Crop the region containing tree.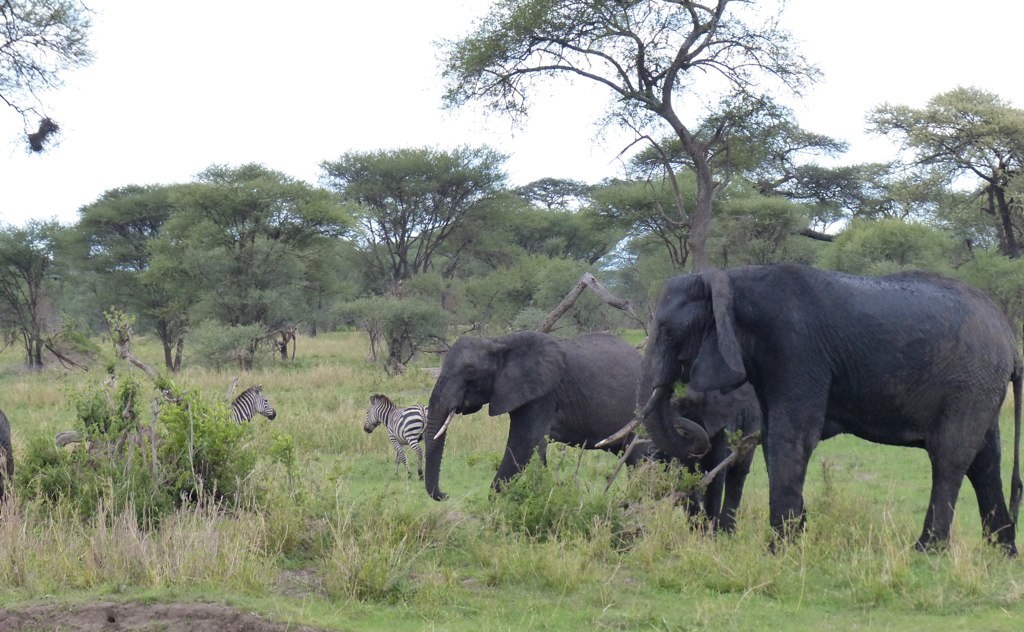
Crop region: 625:101:849:261.
